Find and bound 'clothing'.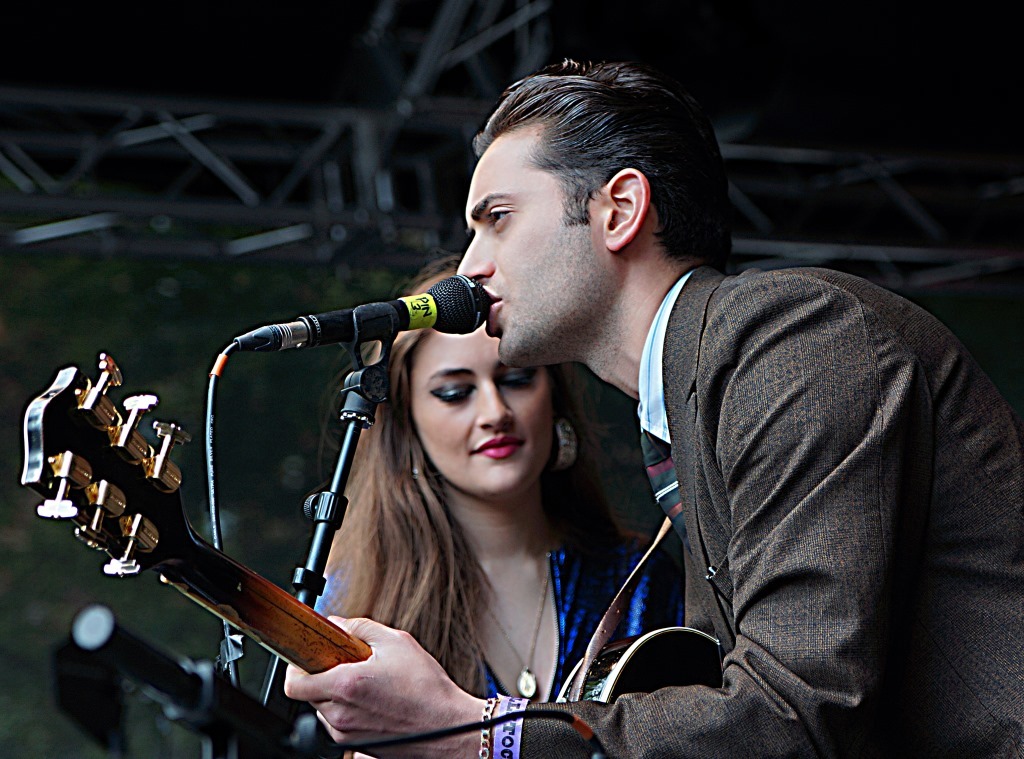
Bound: [314,510,699,758].
